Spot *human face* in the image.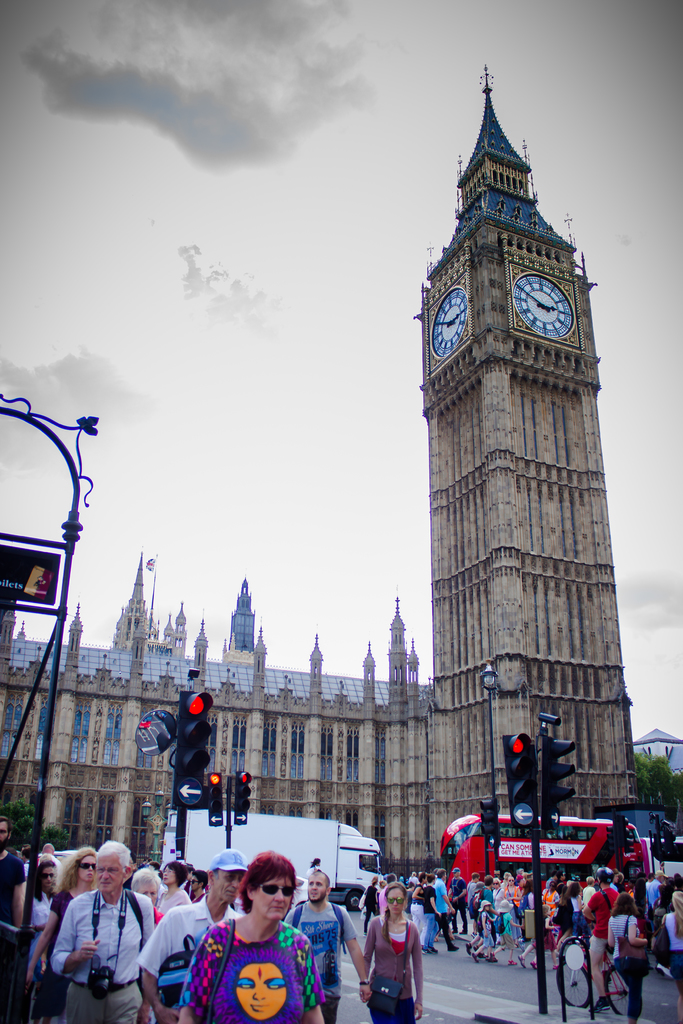
*human face* found at x1=96 y1=858 x2=129 y2=895.
